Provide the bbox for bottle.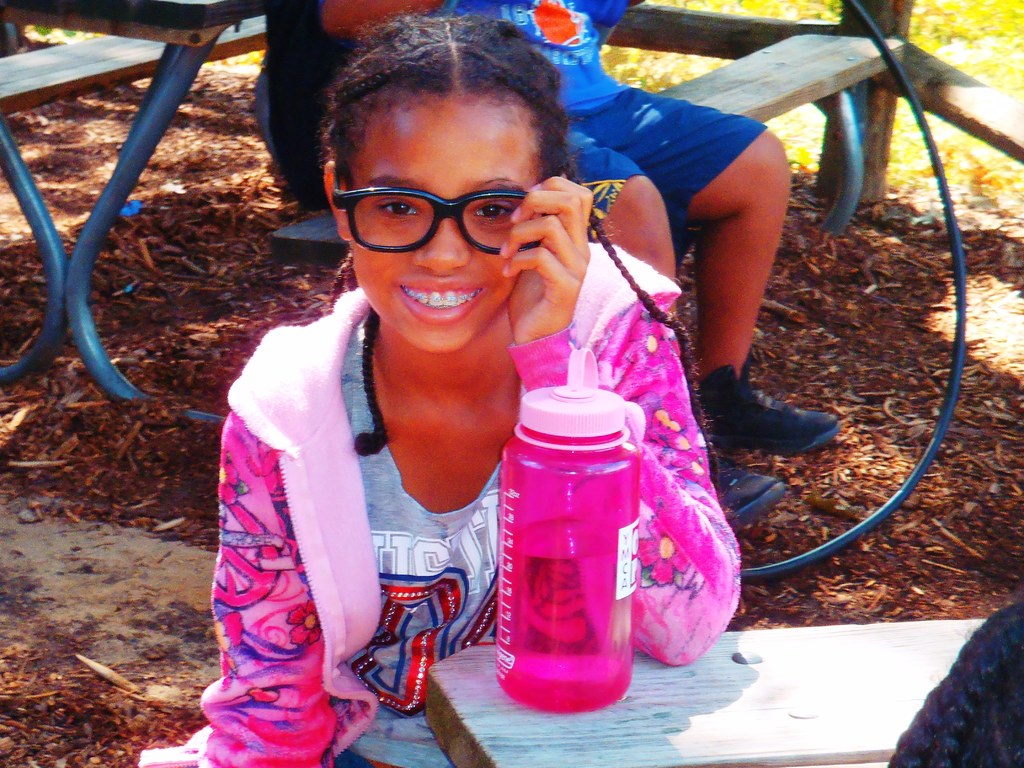
bbox=(481, 347, 652, 715).
